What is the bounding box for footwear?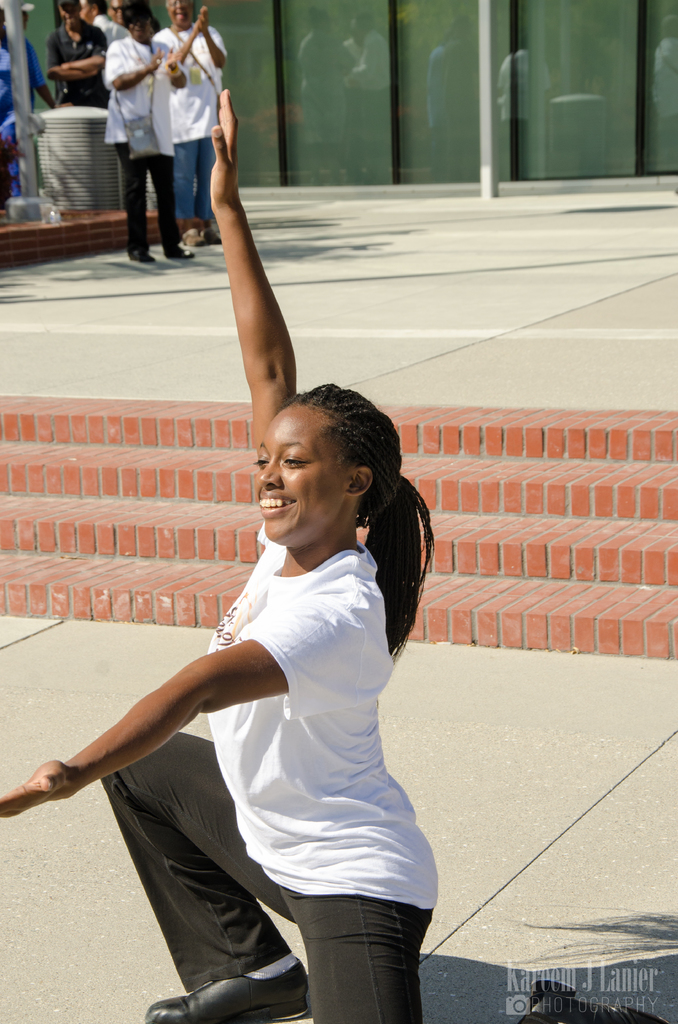
126:252:154:267.
